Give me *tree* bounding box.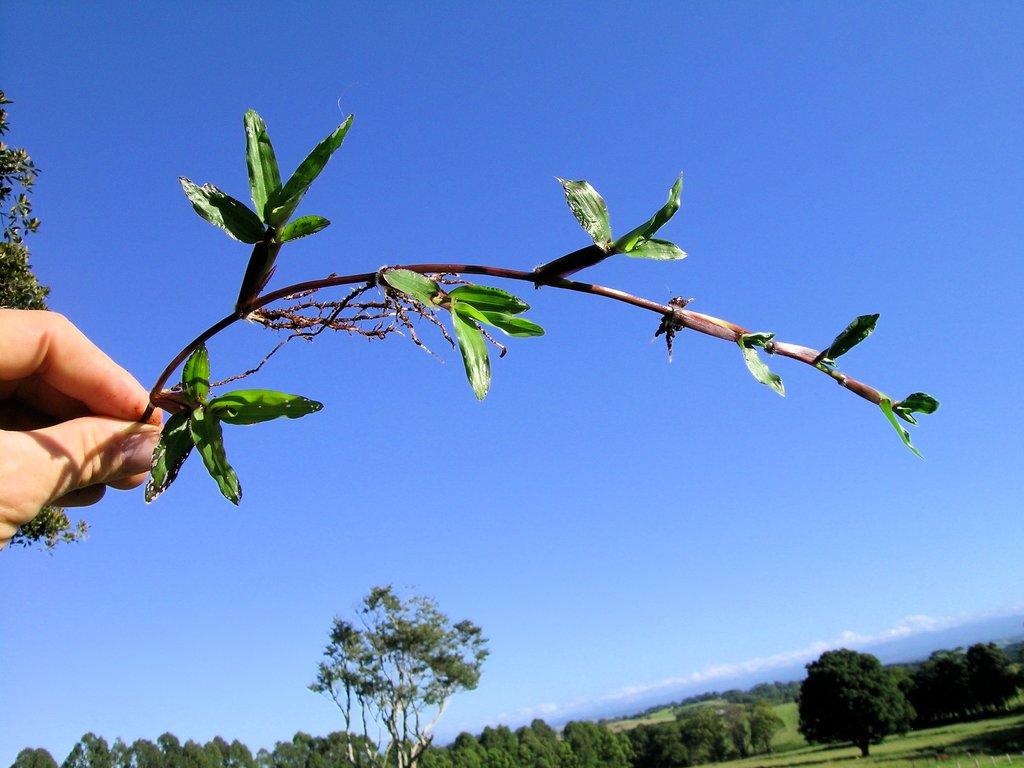
(x1=271, y1=736, x2=303, y2=767).
